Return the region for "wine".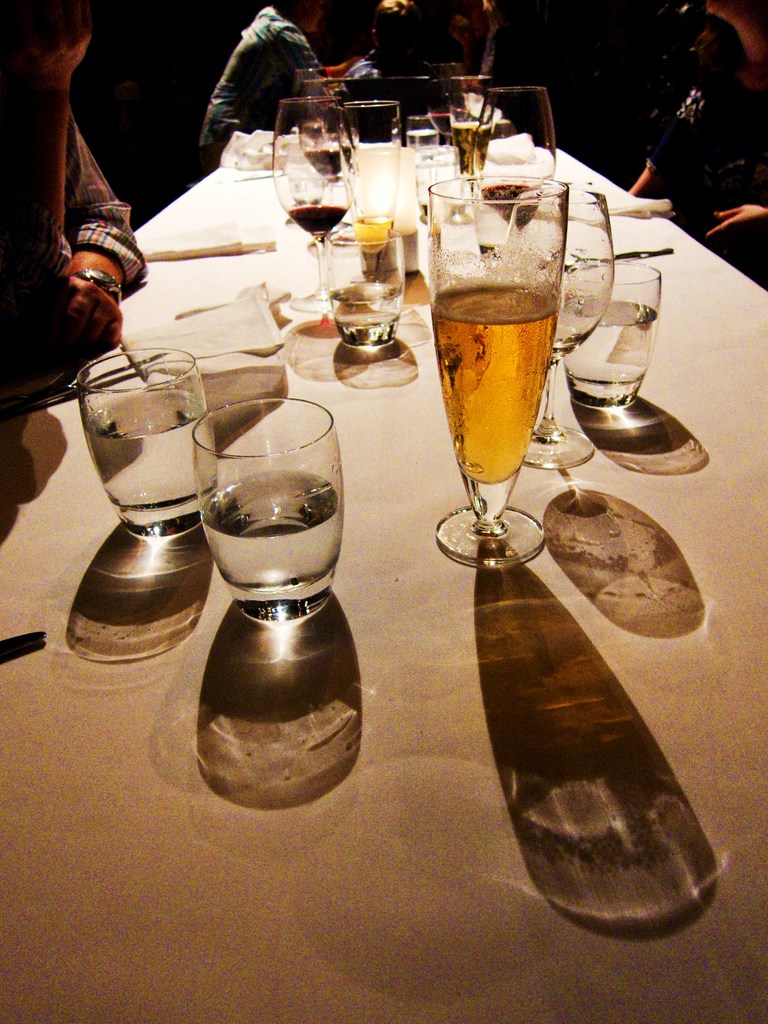
[281, 197, 357, 244].
